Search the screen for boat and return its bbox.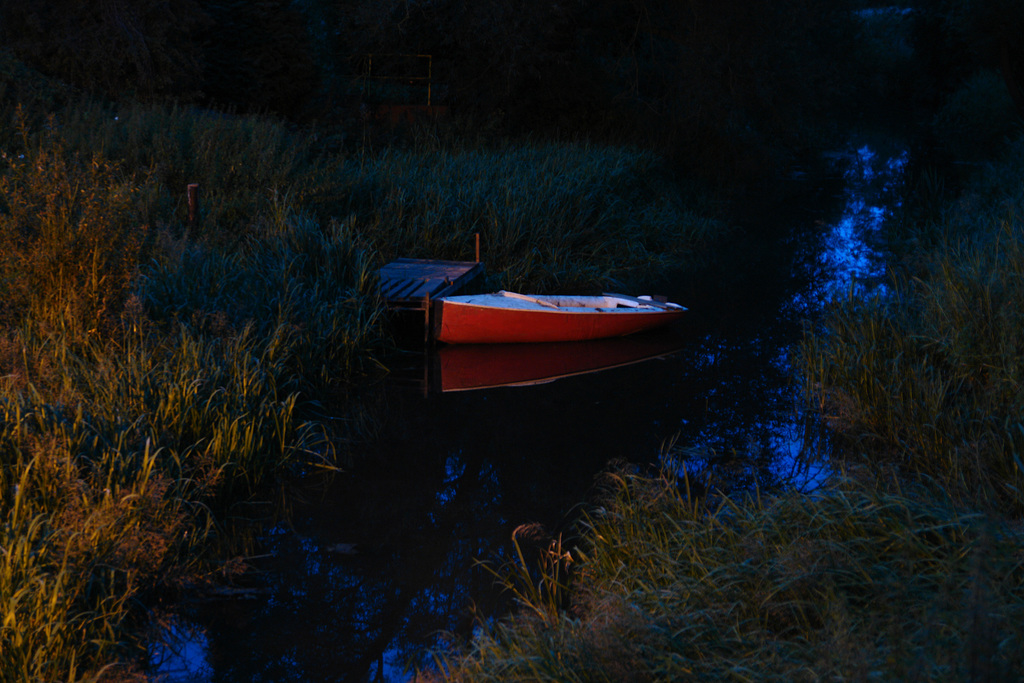
Found: 409,263,695,407.
